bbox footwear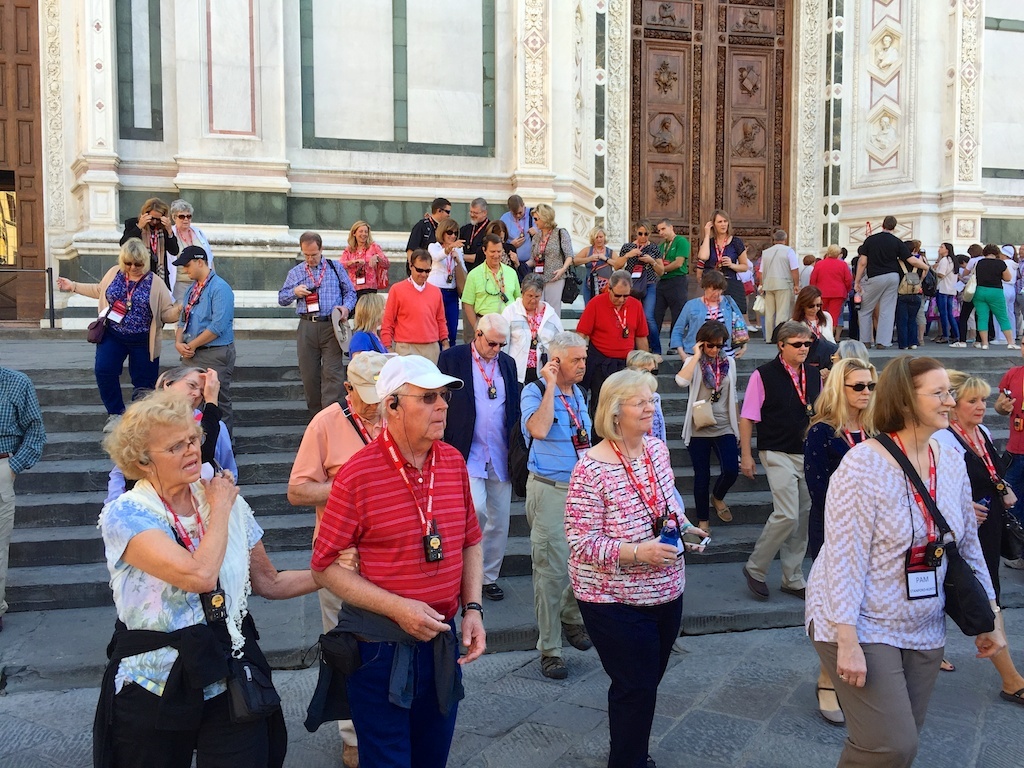
[left=1005, top=340, right=1020, bottom=352]
